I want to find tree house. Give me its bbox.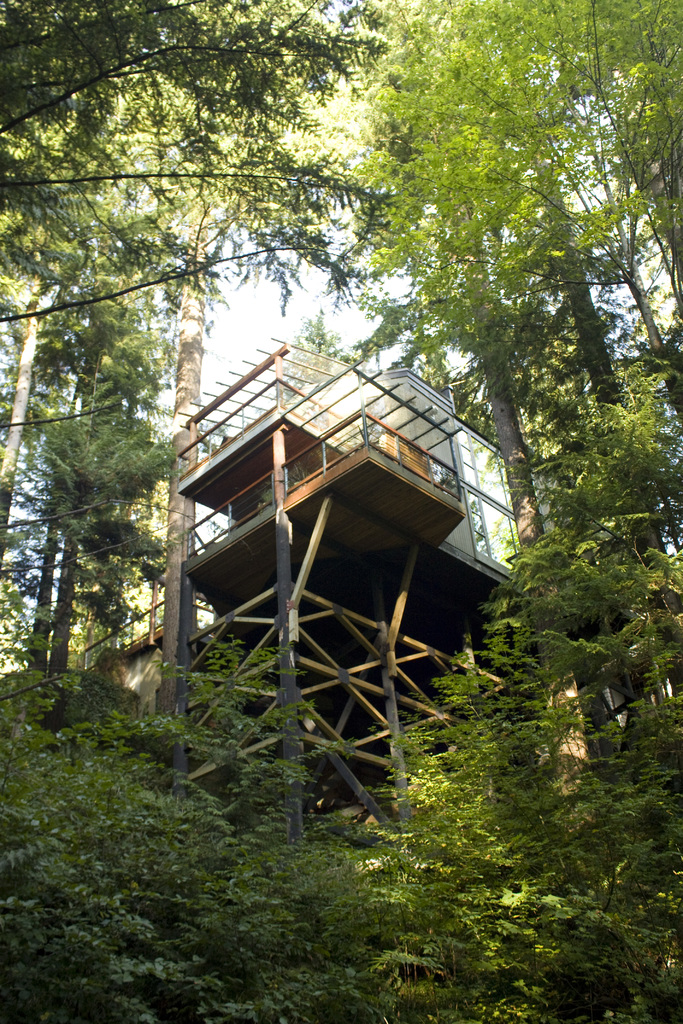
crop(164, 337, 526, 836).
